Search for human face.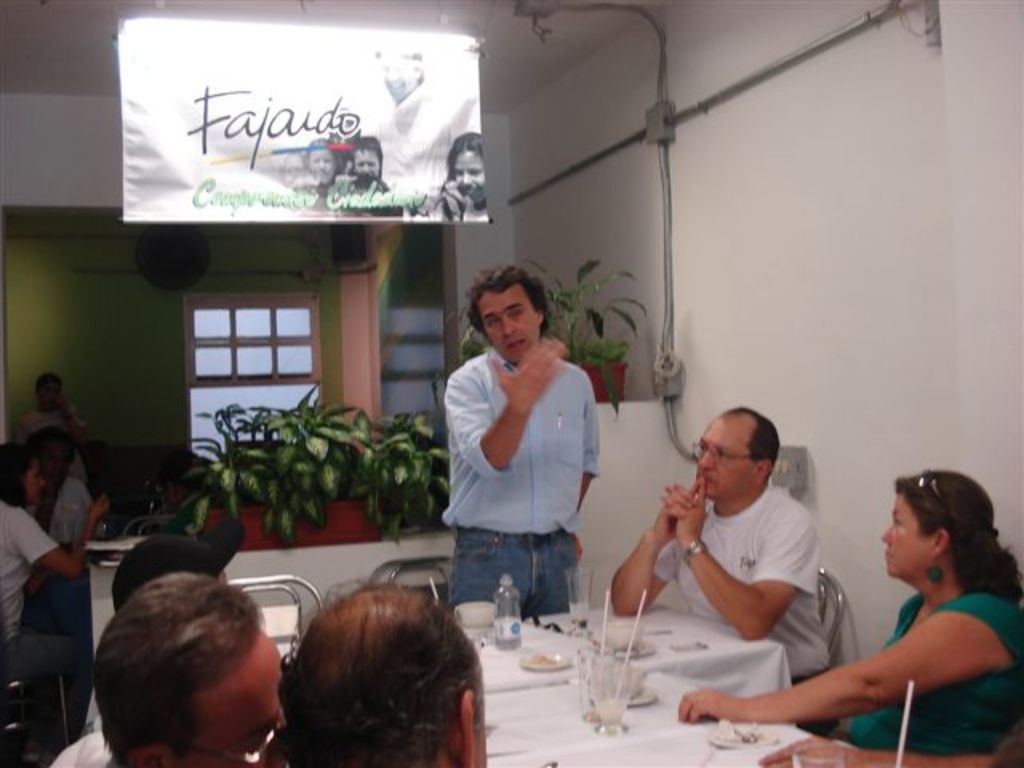
Found at pyautogui.locateOnScreen(165, 637, 288, 766).
